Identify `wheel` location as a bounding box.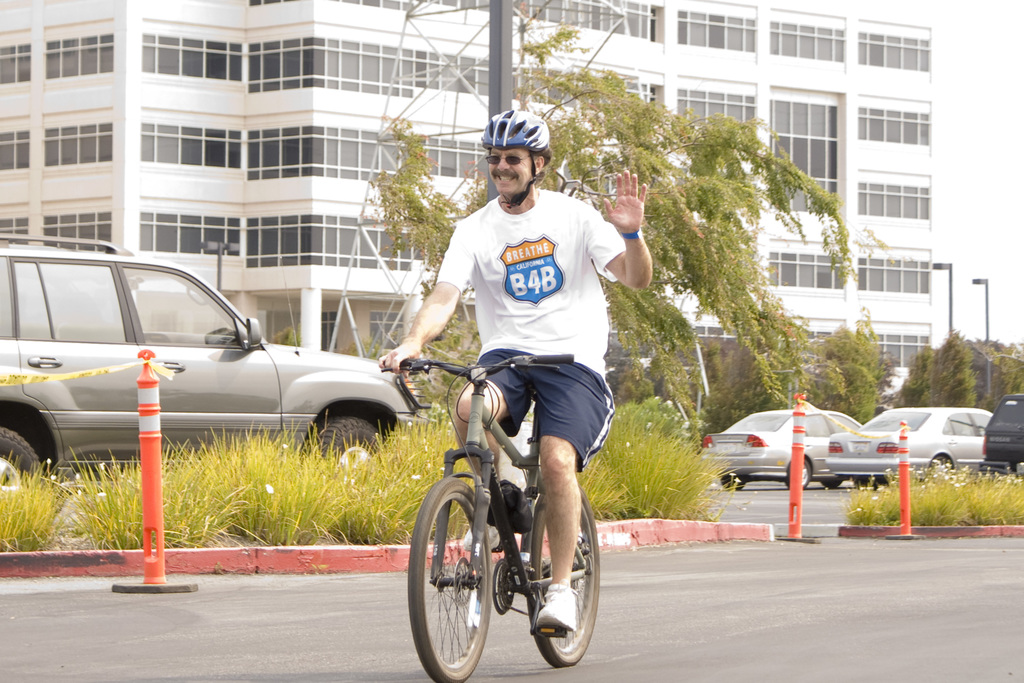
<box>932,458,954,473</box>.
